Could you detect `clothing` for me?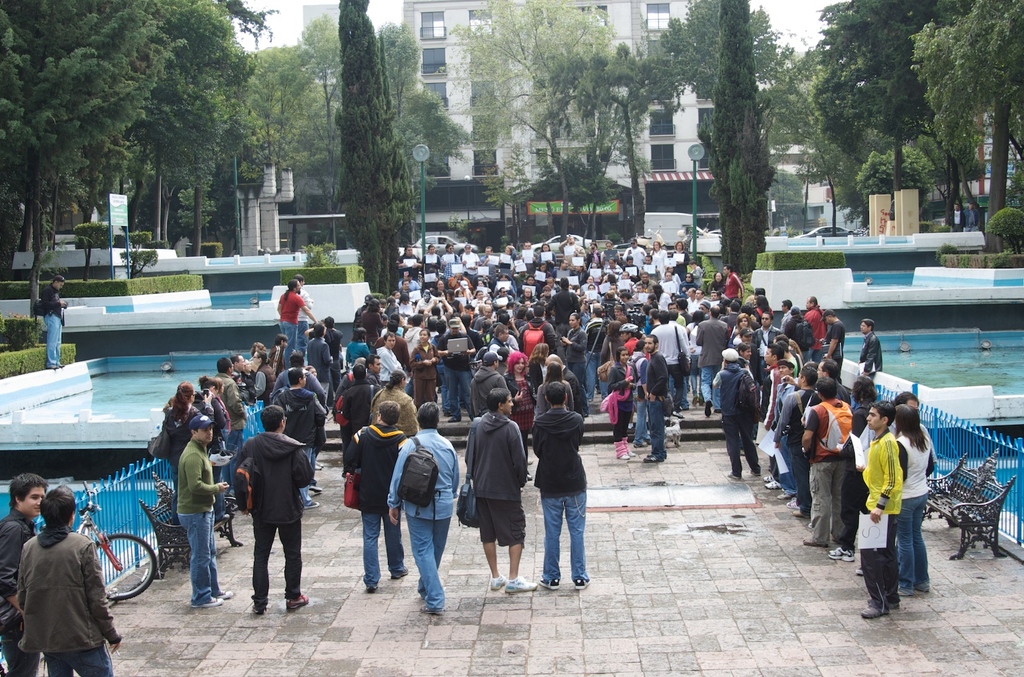
Detection result: <region>525, 398, 589, 575</region>.
